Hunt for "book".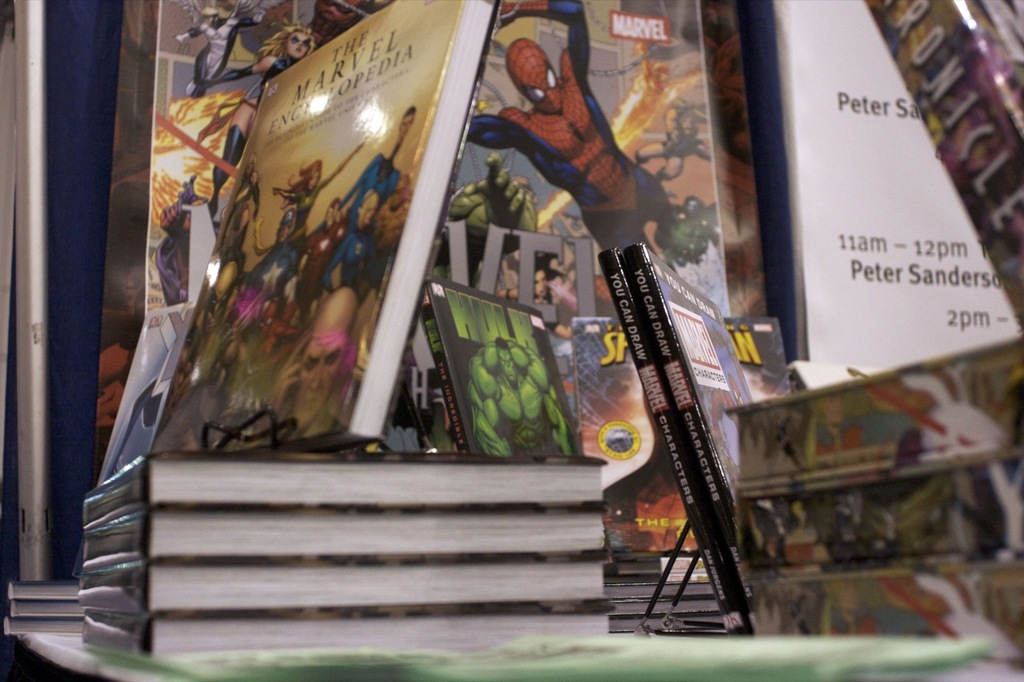
Hunted down at 610/612/753/644.
